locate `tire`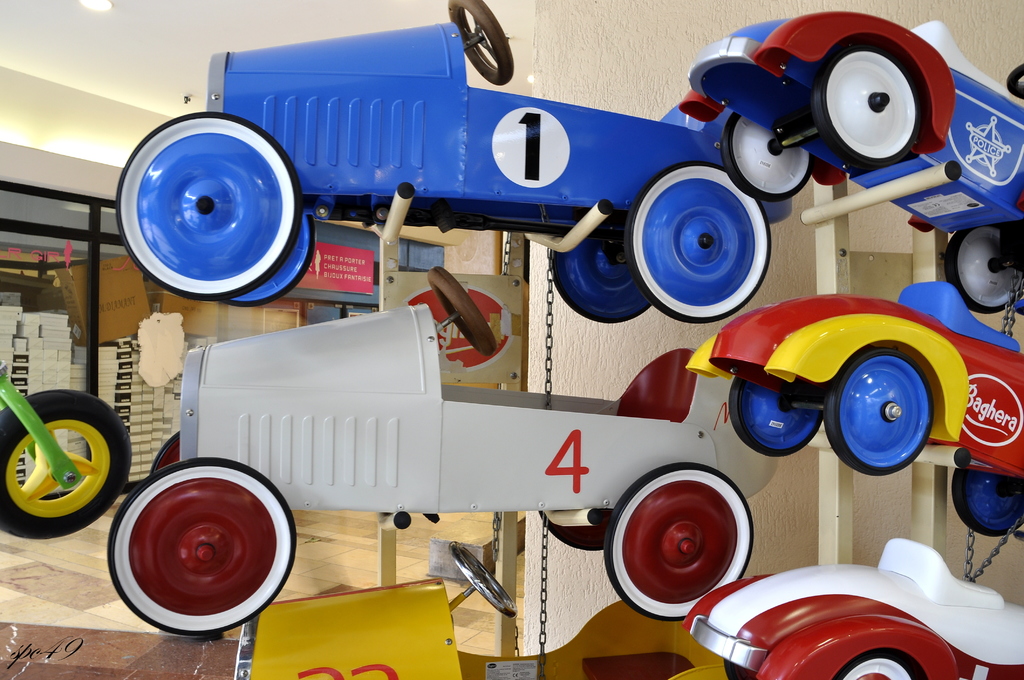
(0, 390, 117, 537)
